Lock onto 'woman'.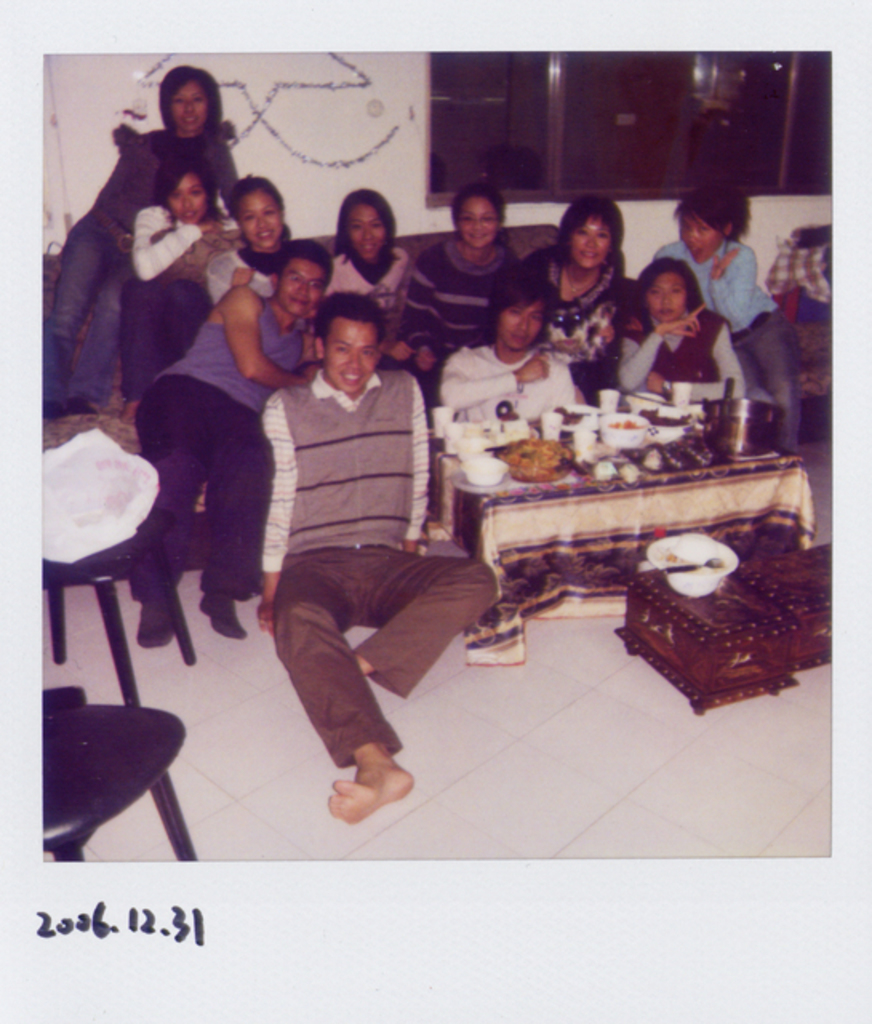
Locked: <bbox>202, 174, 291, 306</bbox>.
